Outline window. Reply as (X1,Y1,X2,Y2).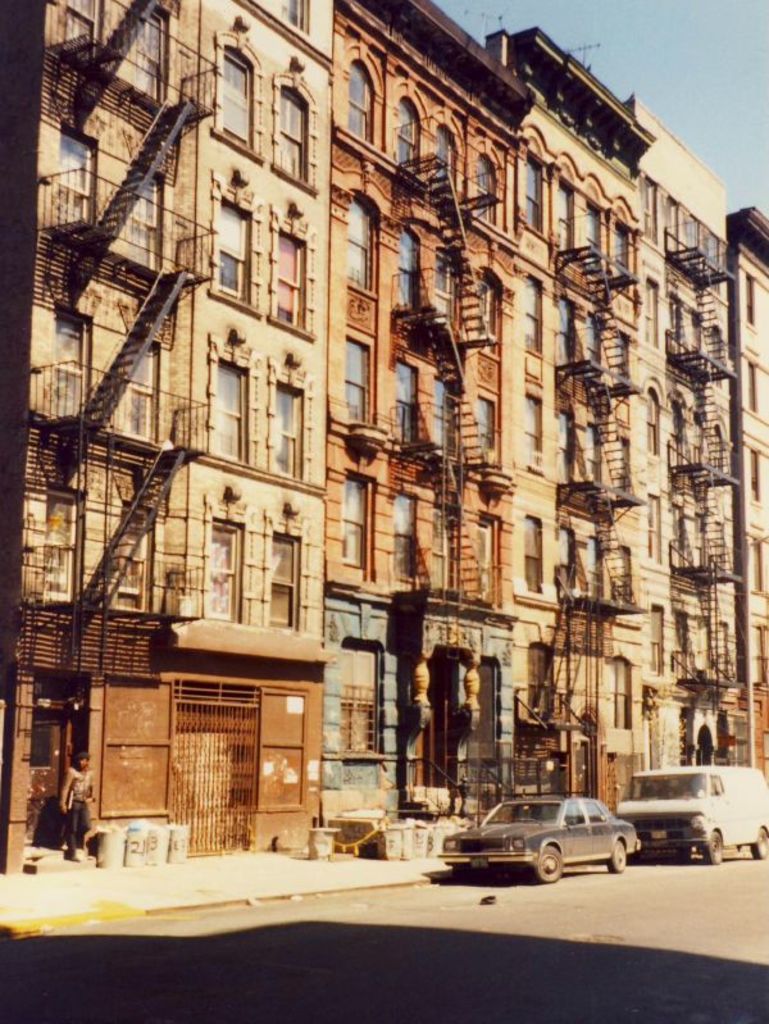
(473,282,495,351).
